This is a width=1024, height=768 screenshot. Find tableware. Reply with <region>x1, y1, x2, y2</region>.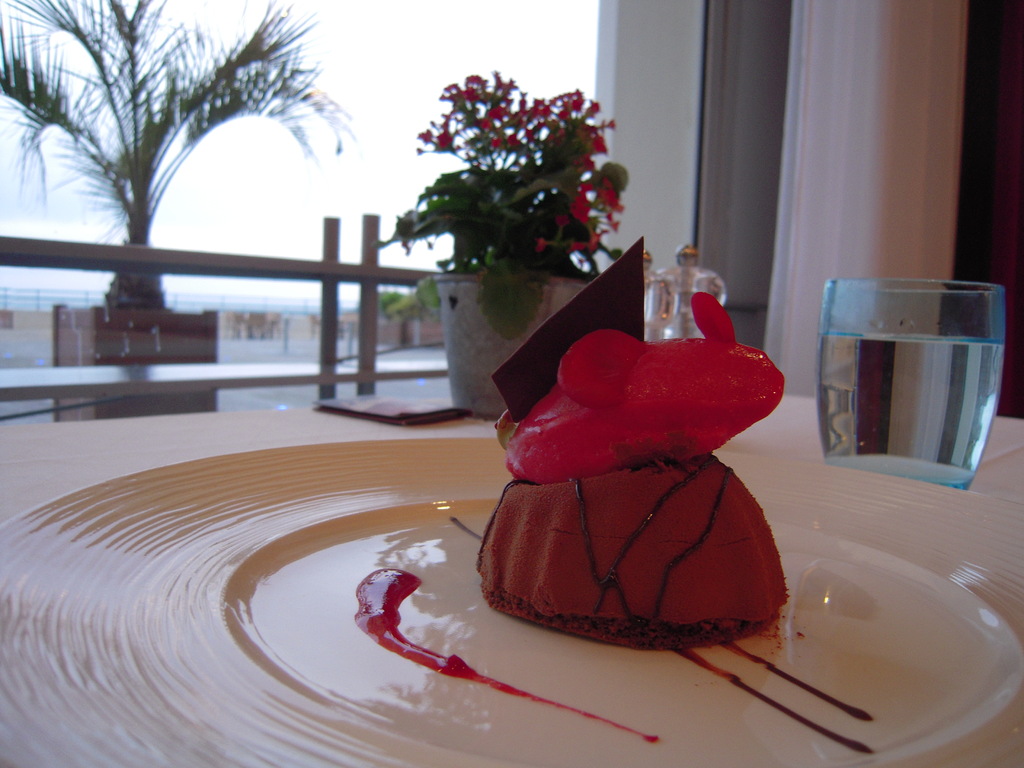
<region>0, 438, 1023, 767</region>.
